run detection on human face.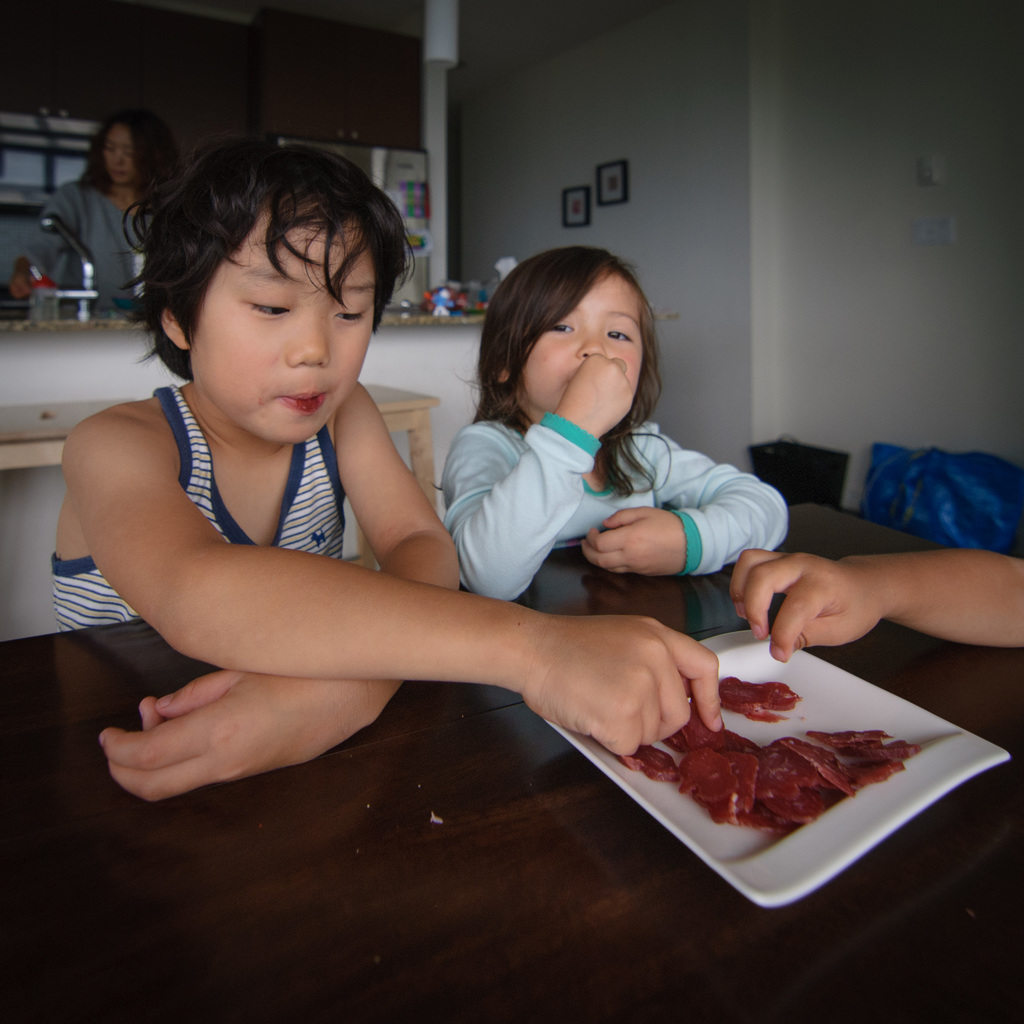
Result: bbox(189, 218, 375, 440).
